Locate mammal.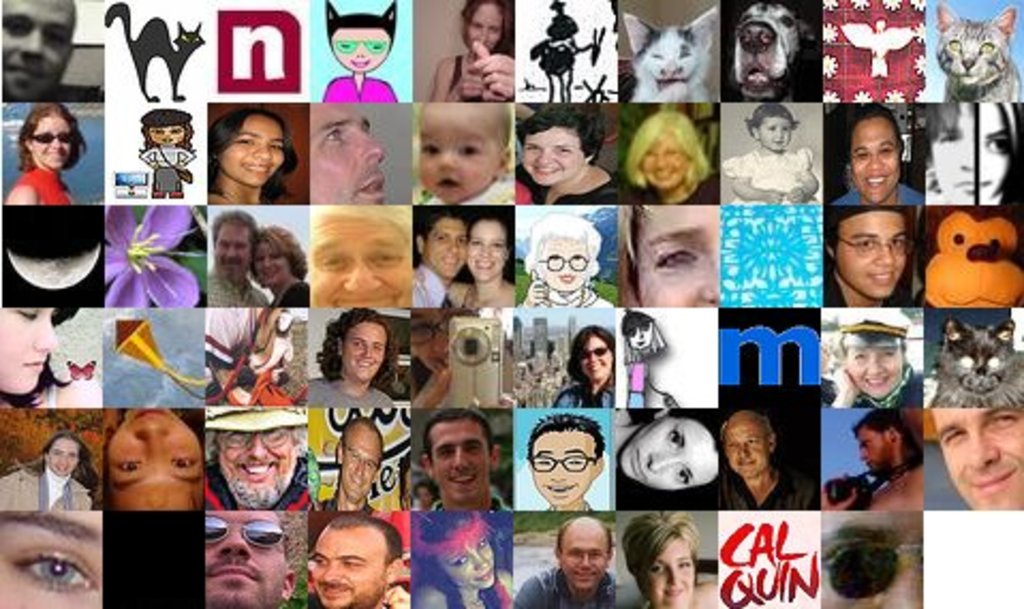
Bounding box: [left=0, top=430, right=105, bottom=509].
